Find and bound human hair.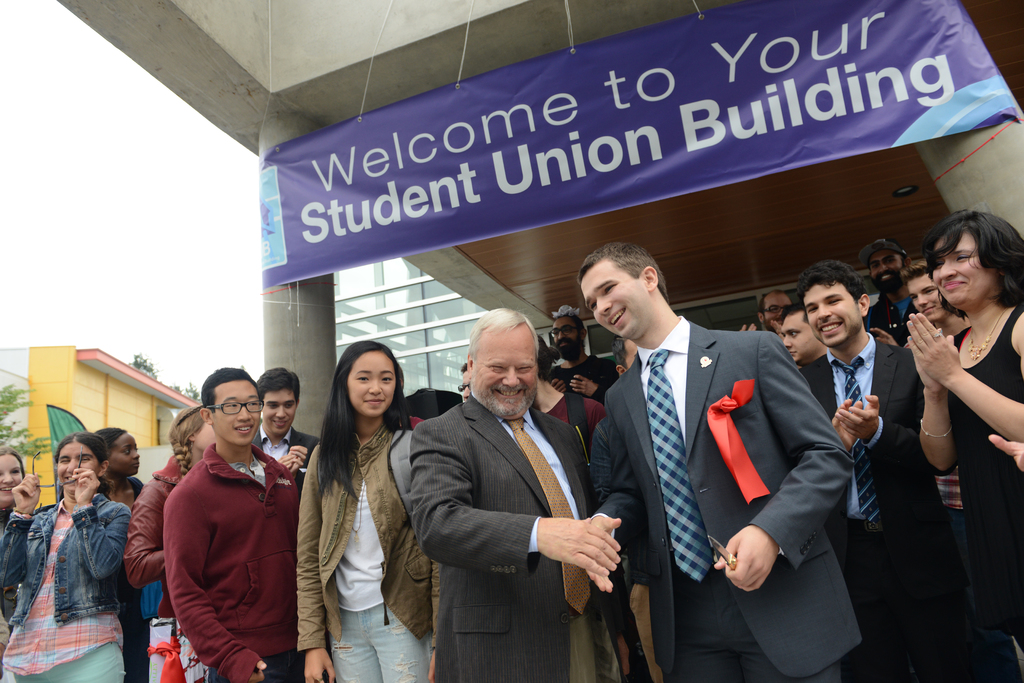
Bound: <region>576, 236, 668, 299</region>.
